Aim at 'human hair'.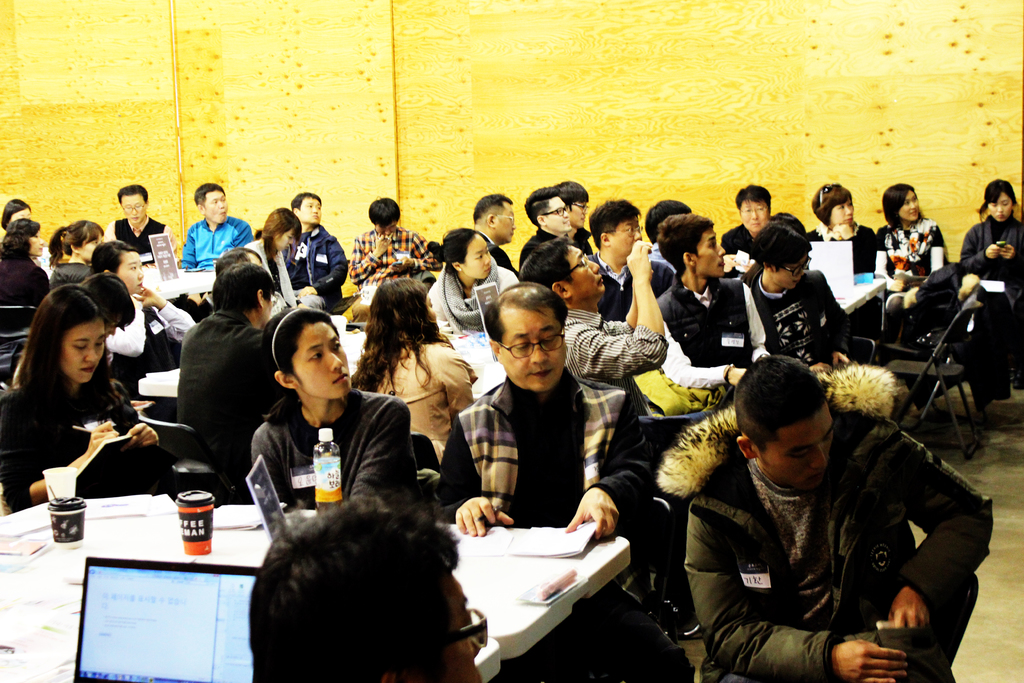
Aimed at rect(212, 261, 273, 317).
